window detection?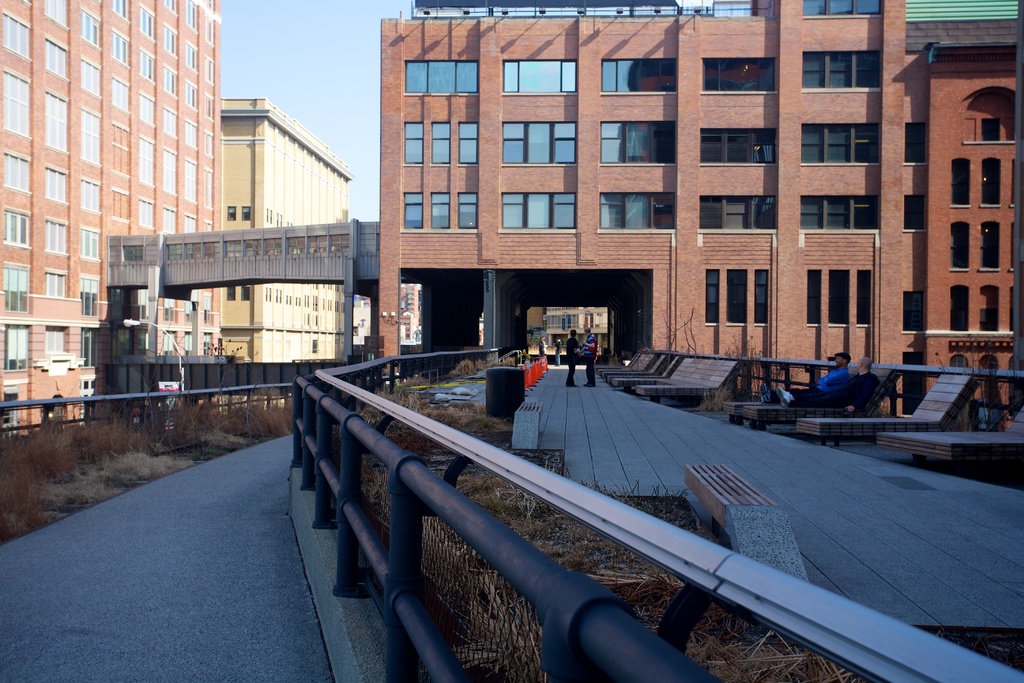
<region>457, 125, 478, 165</region>
